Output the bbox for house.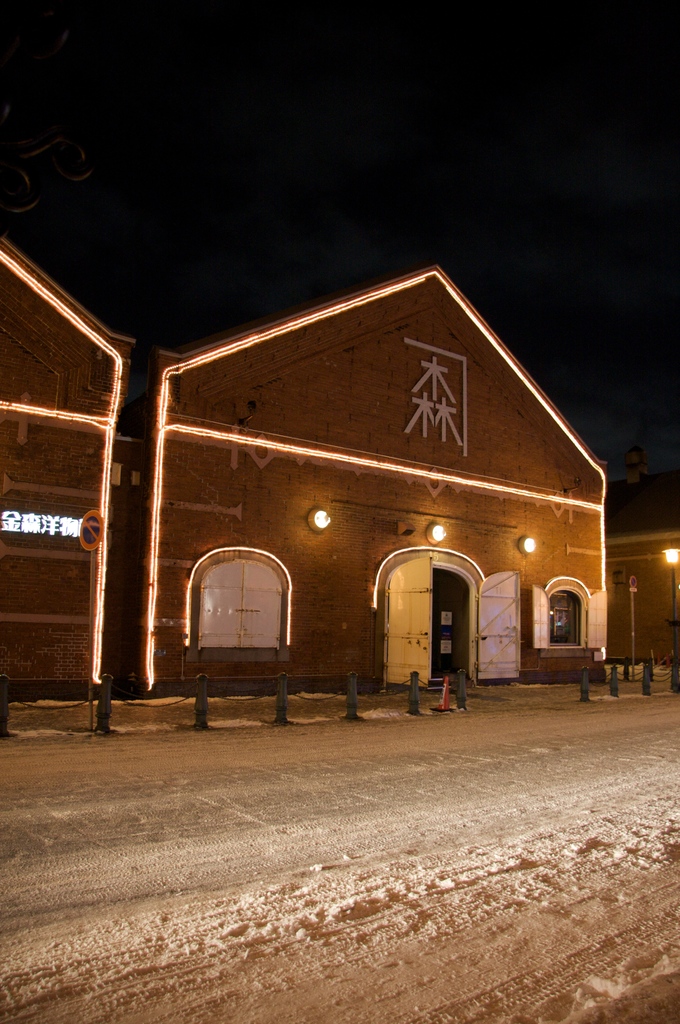
(131,249,600,766).
